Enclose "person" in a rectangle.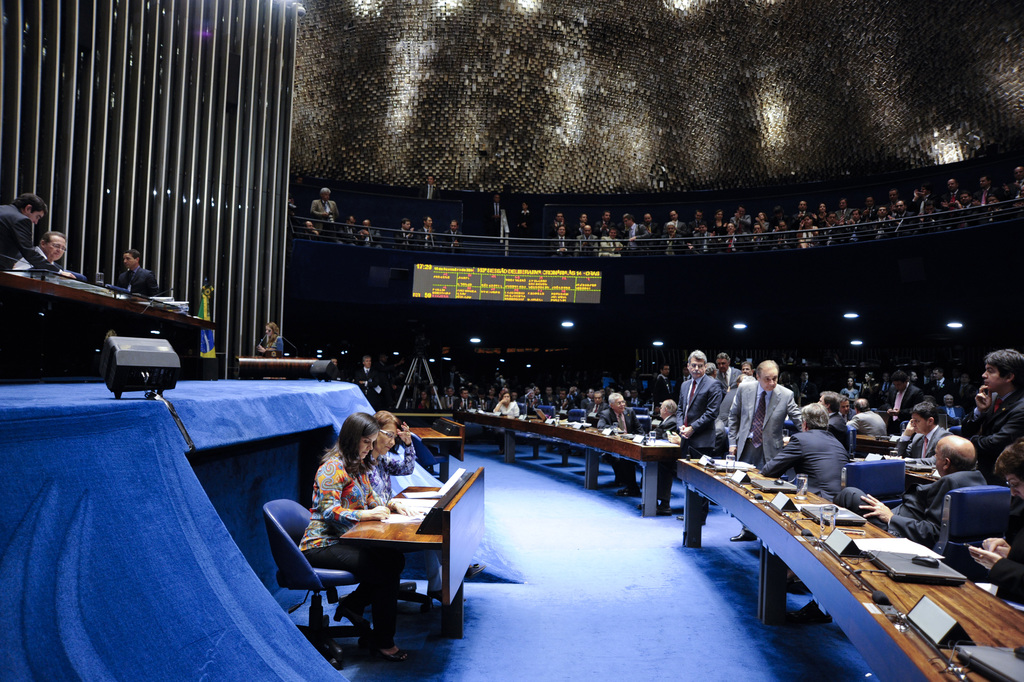
BBox(393, 216, 416, 250).
